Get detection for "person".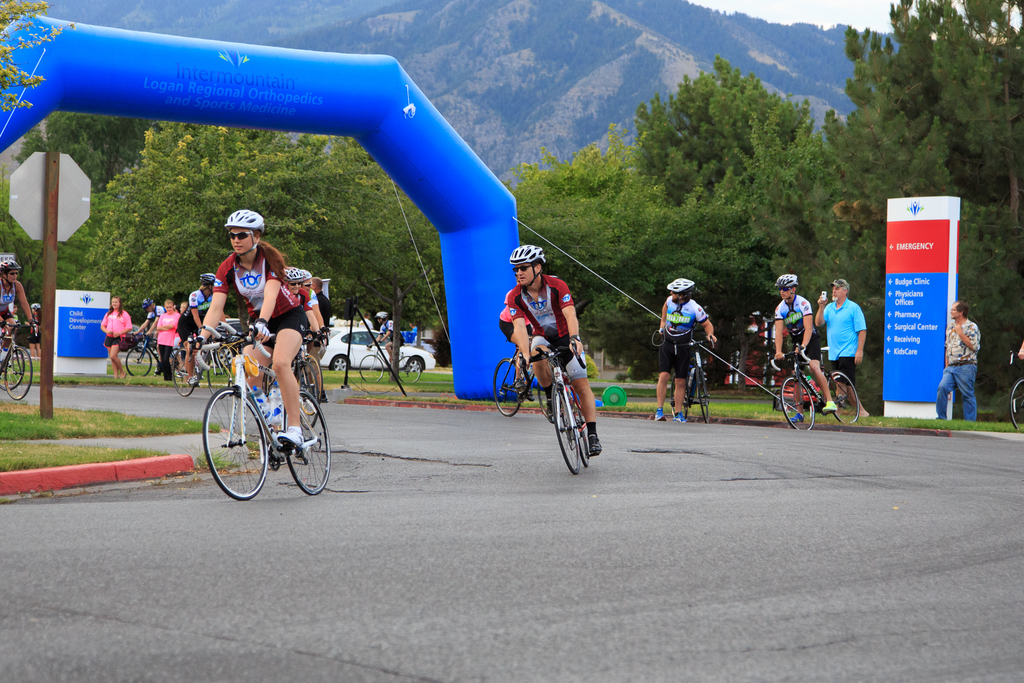
Detection: x1=506, y1=245, x2=600, y2=454.
